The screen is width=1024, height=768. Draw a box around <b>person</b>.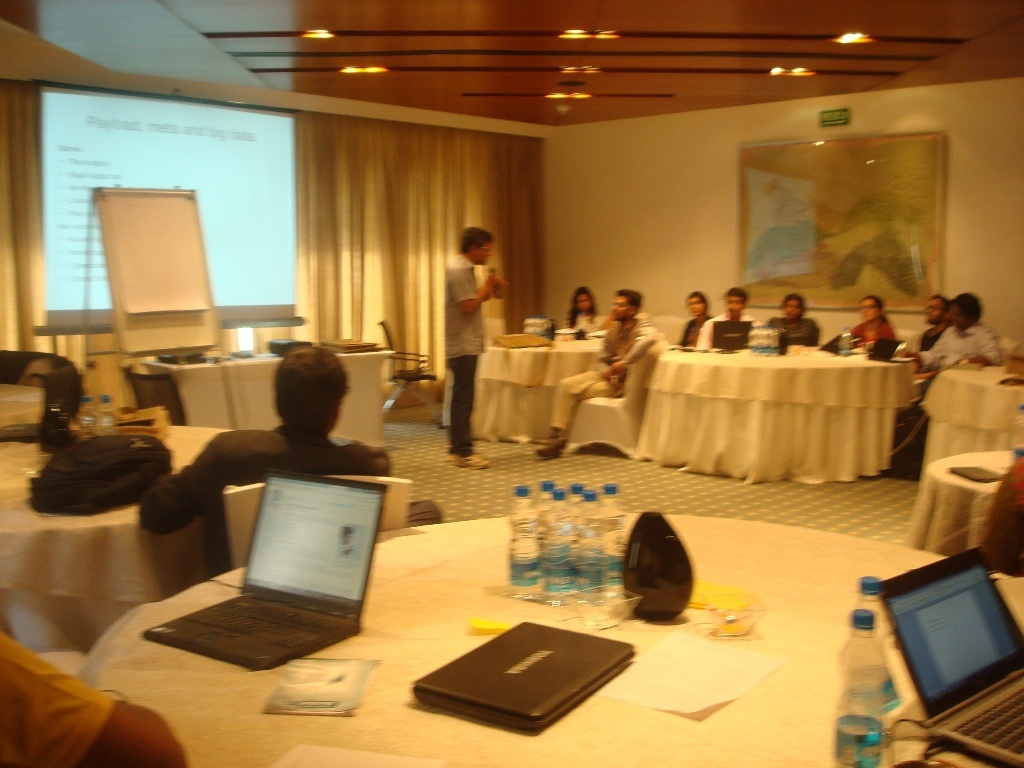
(121,352,439,530).
